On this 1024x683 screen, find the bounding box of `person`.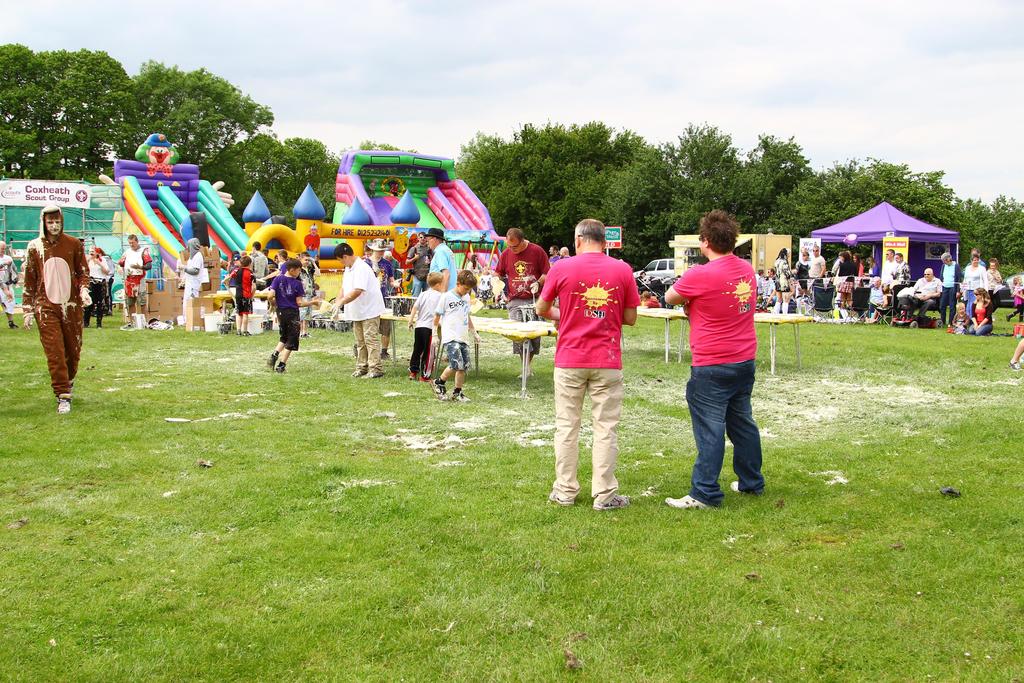
Bounding box: <box>276,247,287,268</box>.
